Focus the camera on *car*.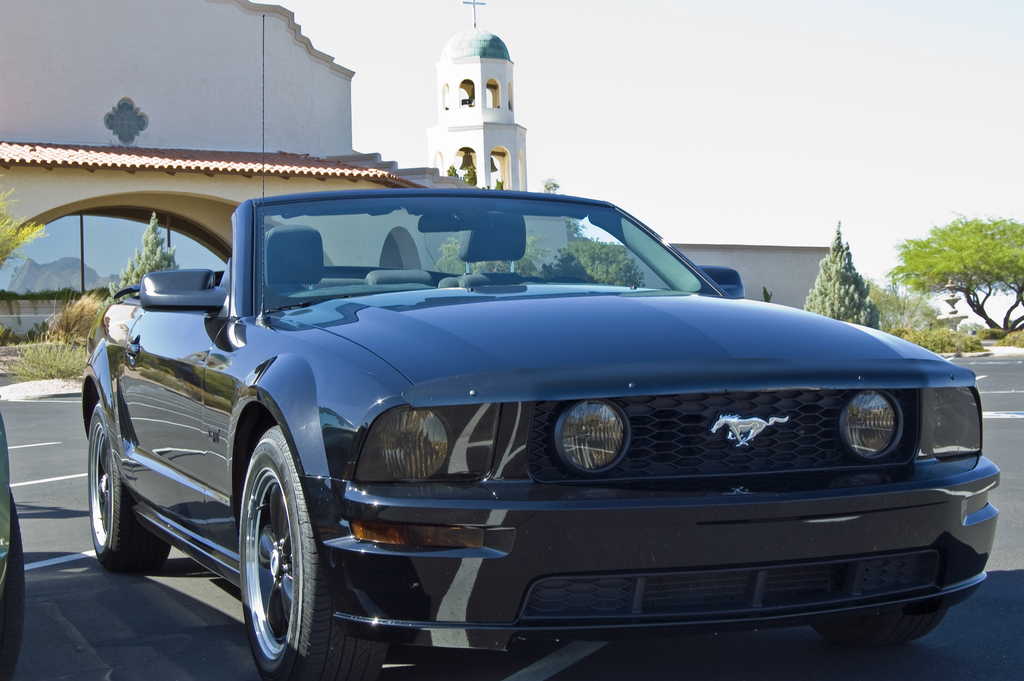
Focus region: [83,188,998,680].
